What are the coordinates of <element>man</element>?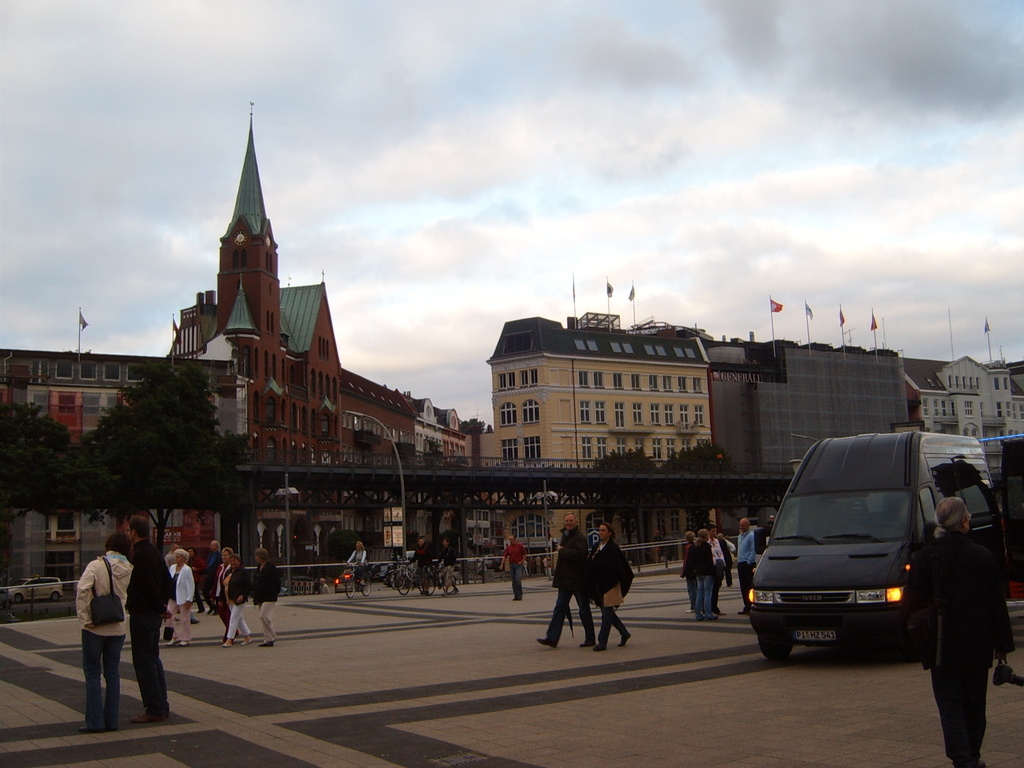
Rect(499, 533, 527, 600).
